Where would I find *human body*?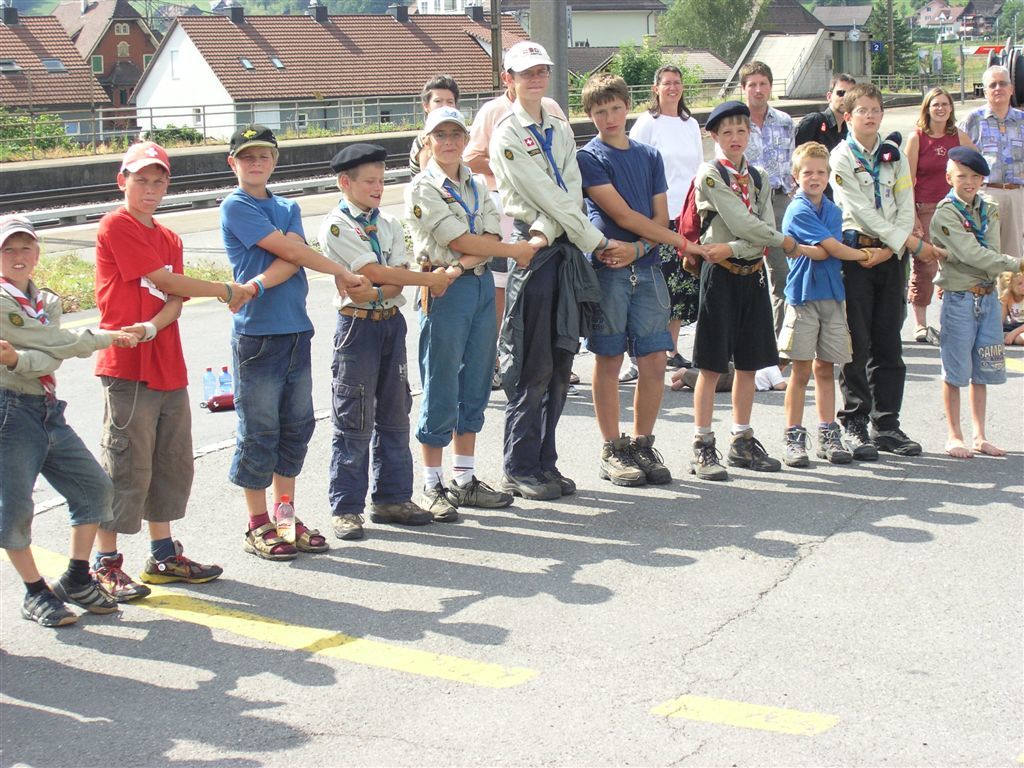
At (x1=321, y1=141, x2=453, y2=548).
